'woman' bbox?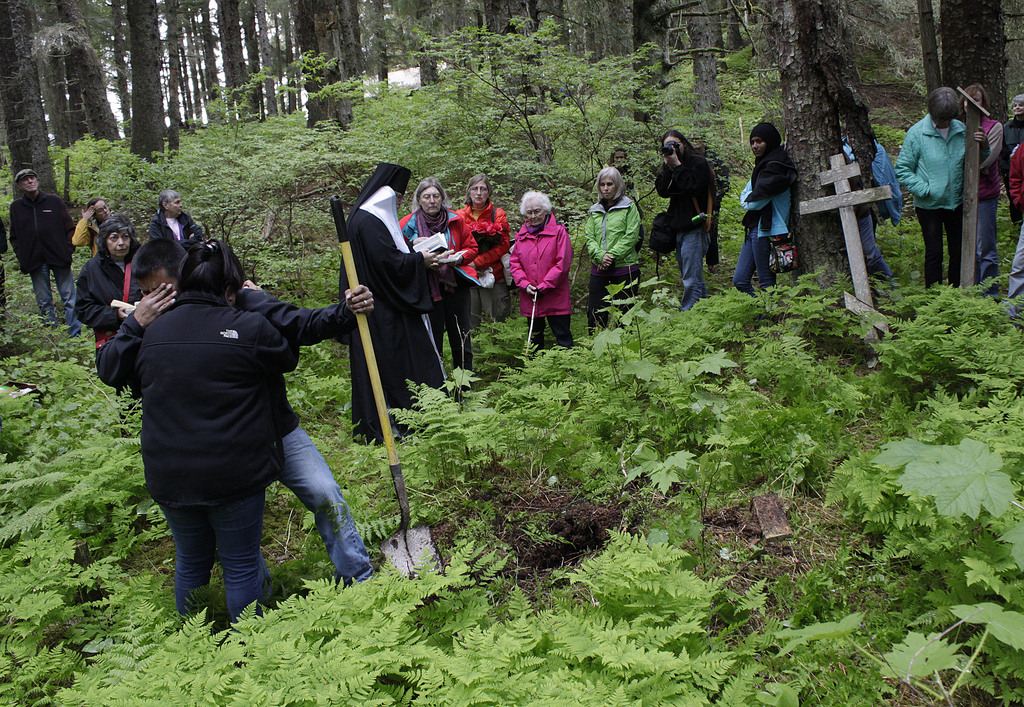
607,144,647,253
